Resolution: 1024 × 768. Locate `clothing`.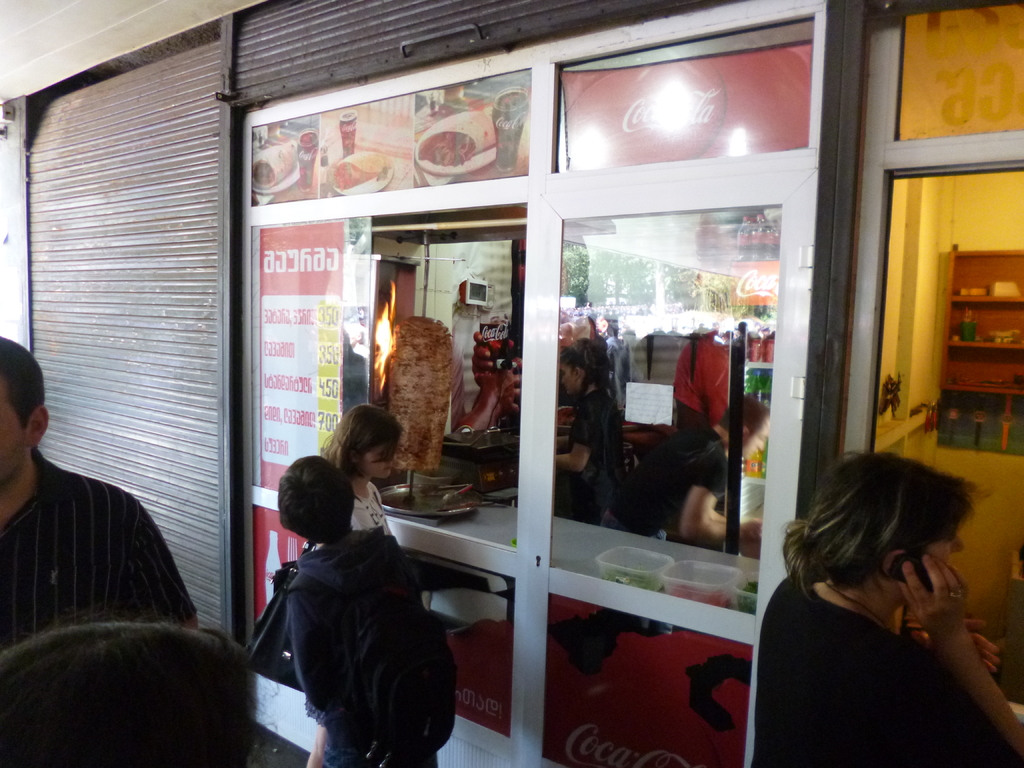
(273,520,458,767).
